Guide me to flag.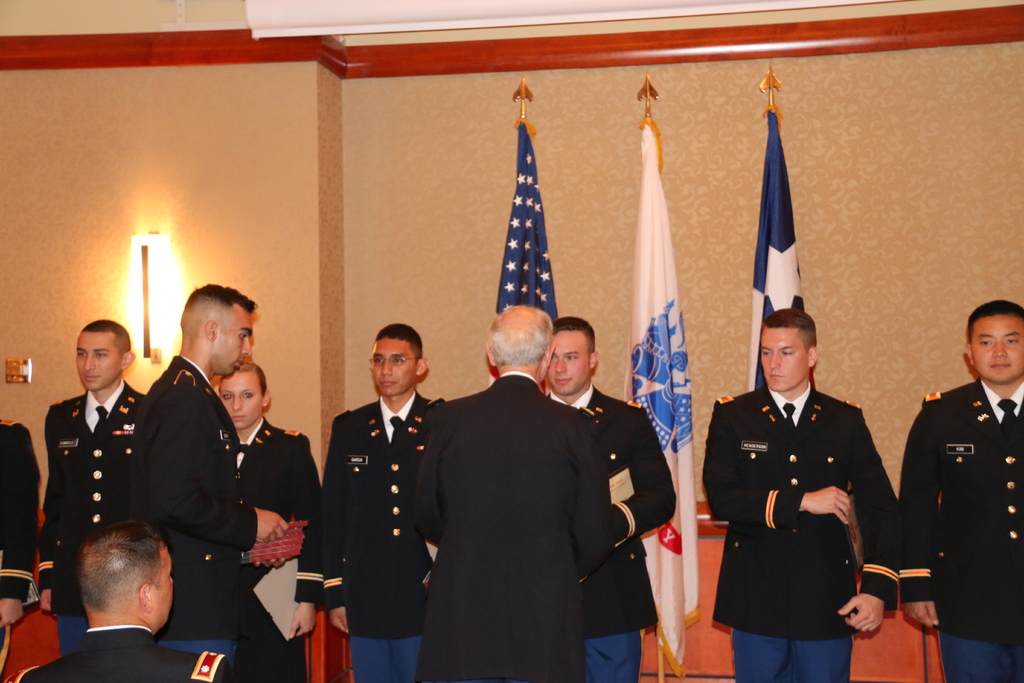
Guidance: [x1=489, y1=101, x2=578, y2=404].
